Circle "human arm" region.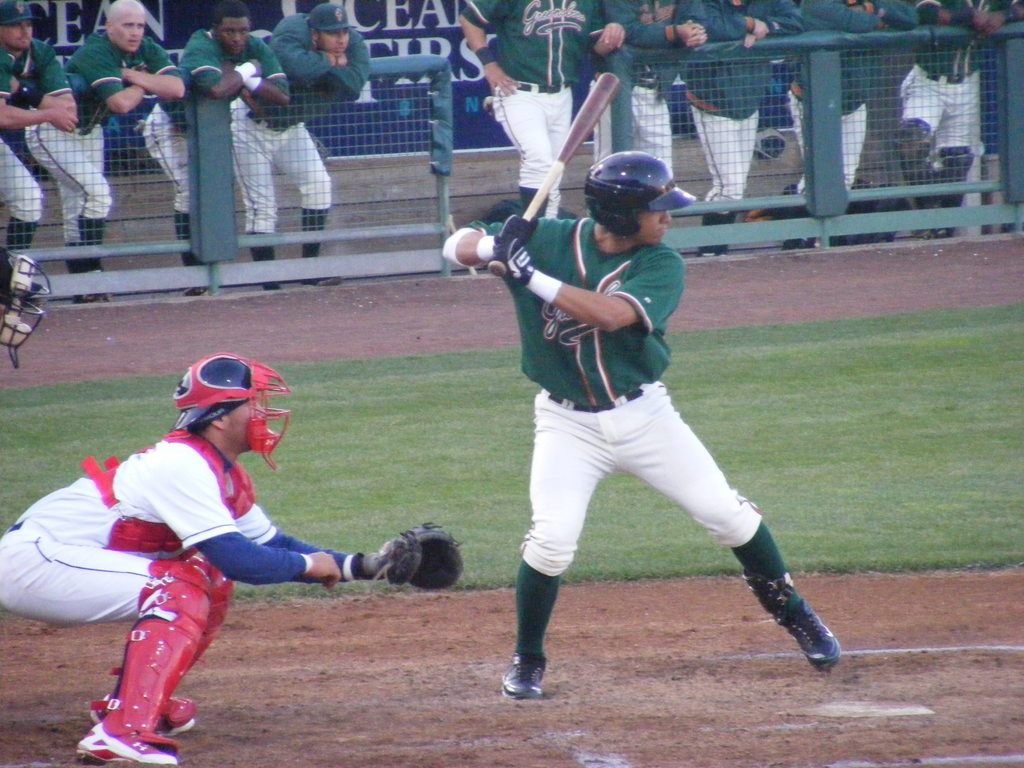
Region: bbox(582, 0, 631, 62).
